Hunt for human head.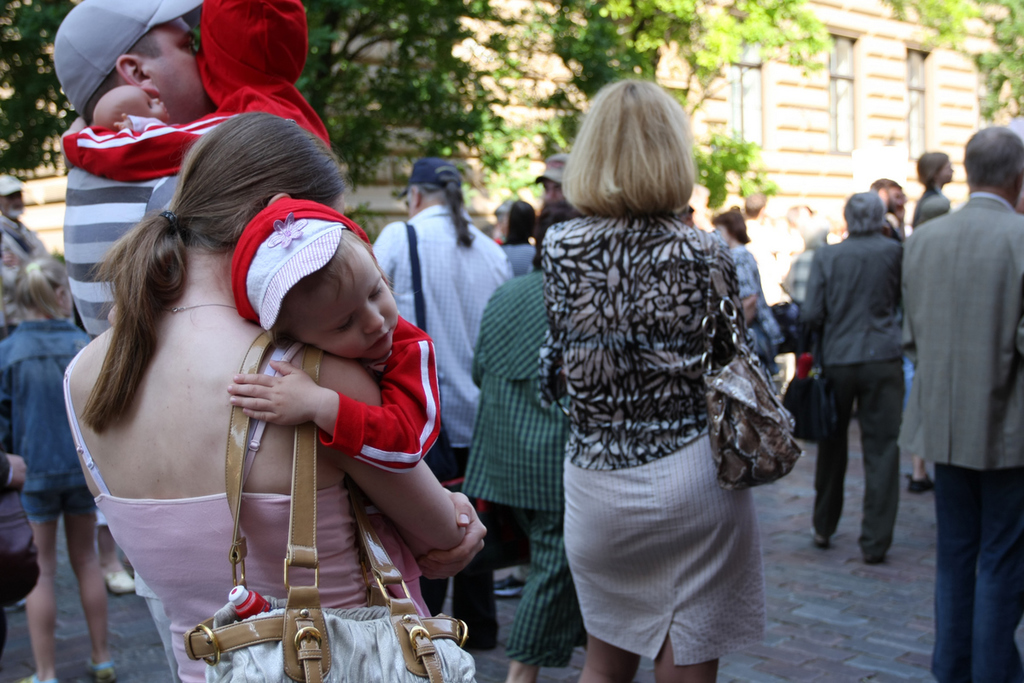
Hunted down at select_region(199, 0, 307, 87).
